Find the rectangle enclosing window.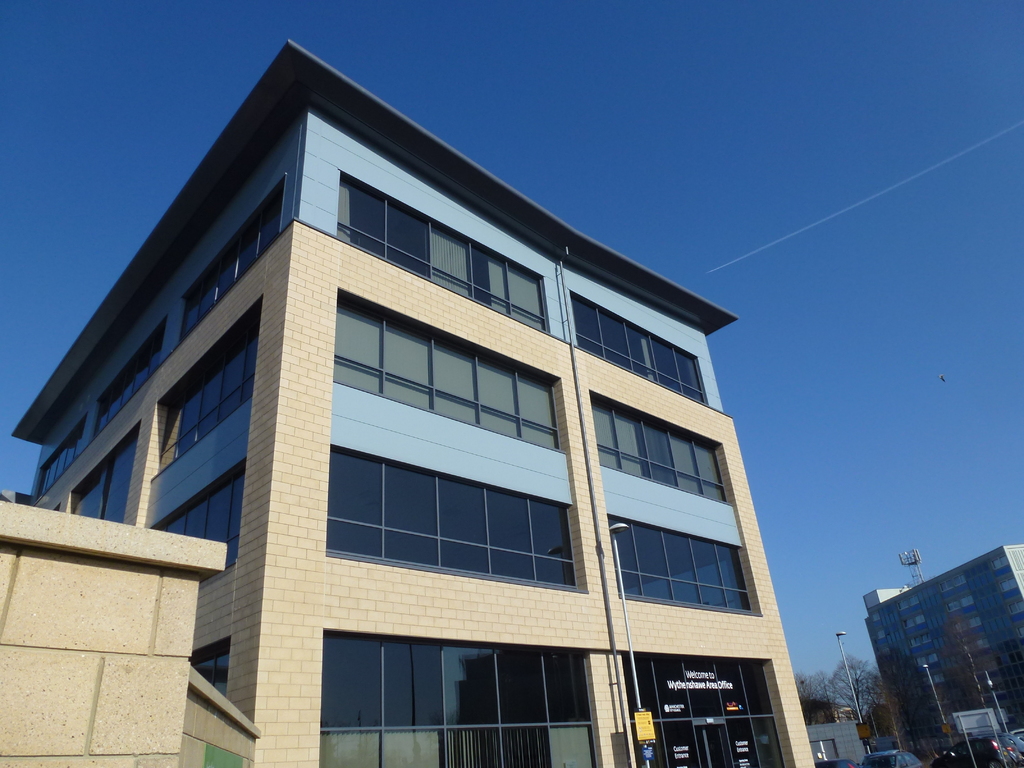
detection(591, 387, 735, 507).
